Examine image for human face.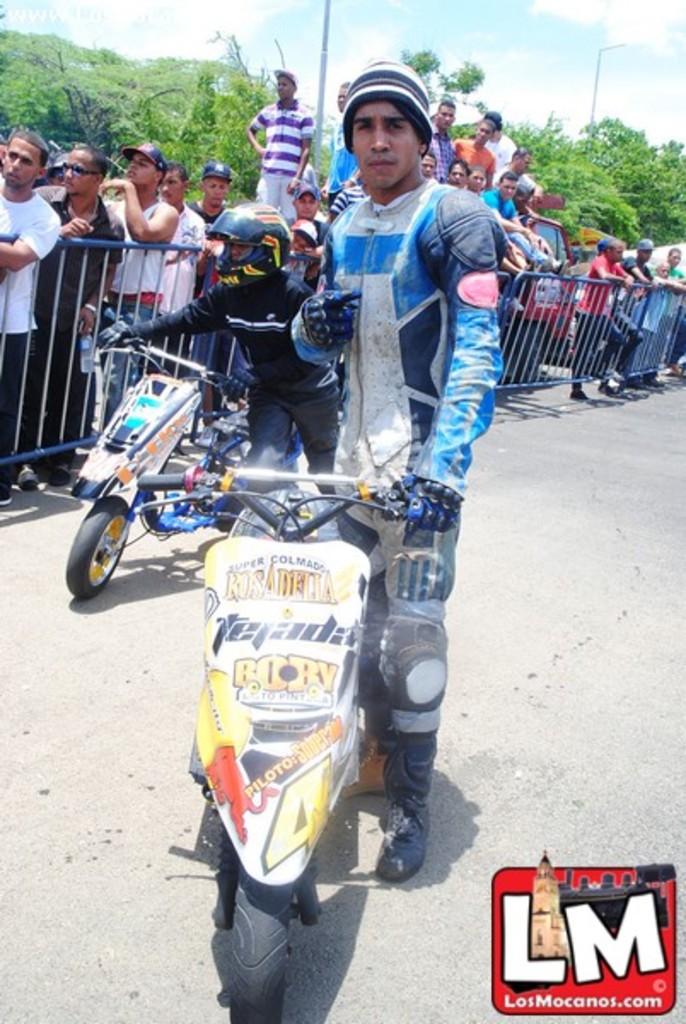
Examination result: [346, 101, 420, 193].
